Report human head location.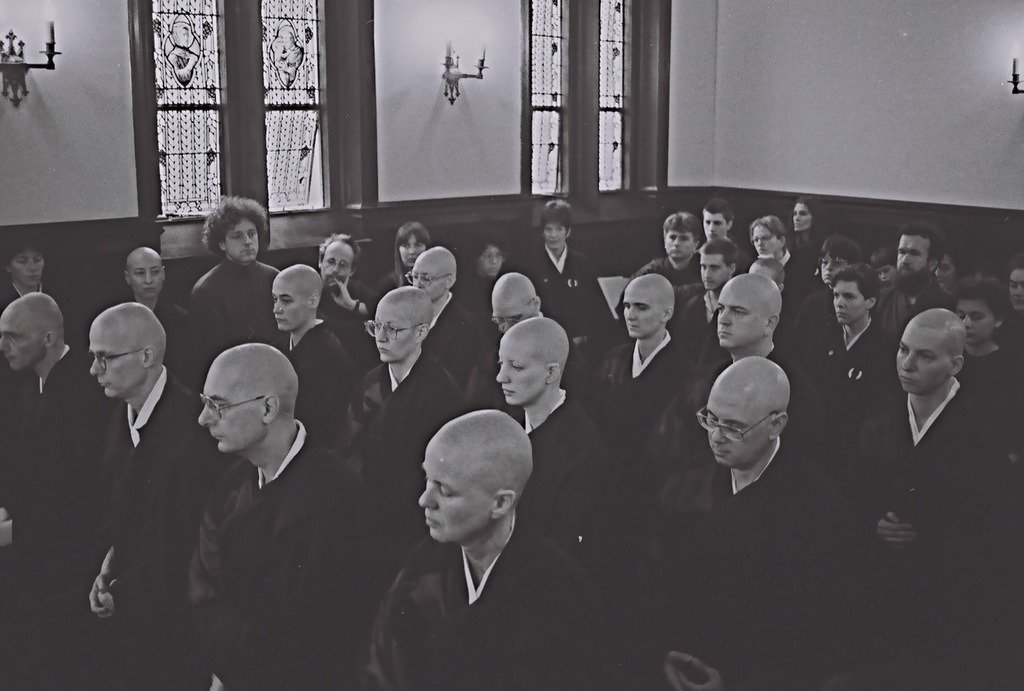
Report: Rect(205, 196, 267, 262).
